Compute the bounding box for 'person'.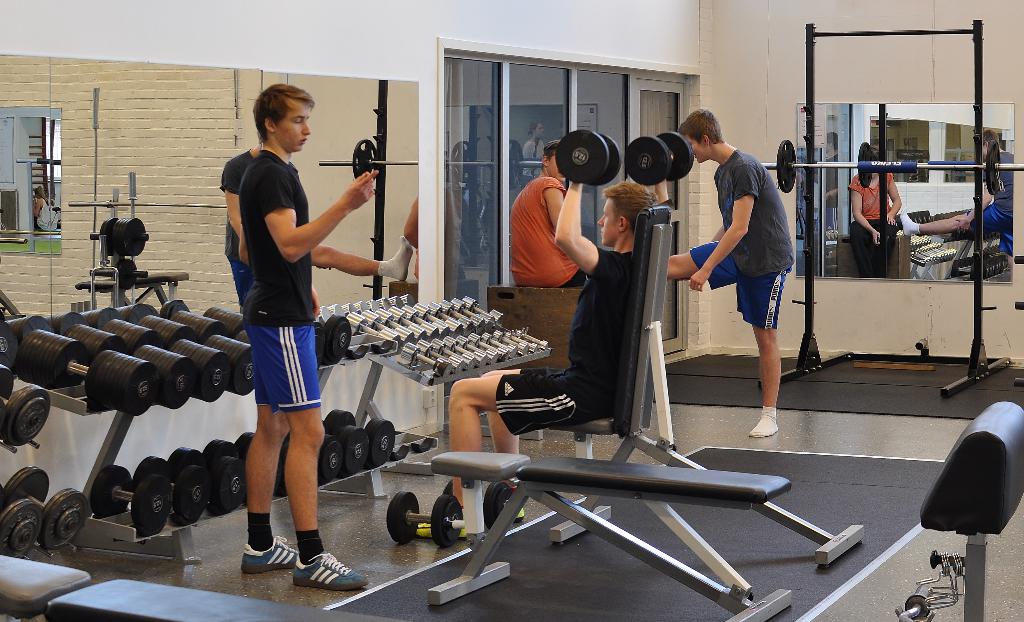
{"x1": 202, "y1": 103, "x2": 346, "y2": 621}.
